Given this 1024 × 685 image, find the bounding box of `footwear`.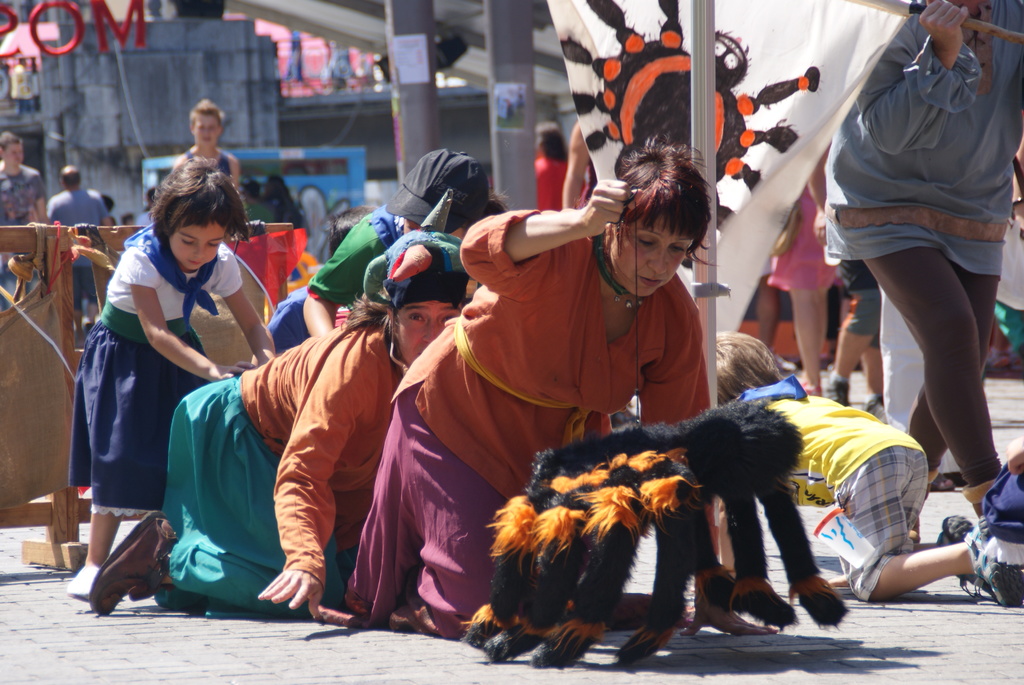
crop(965, 513, 1023, 604).
